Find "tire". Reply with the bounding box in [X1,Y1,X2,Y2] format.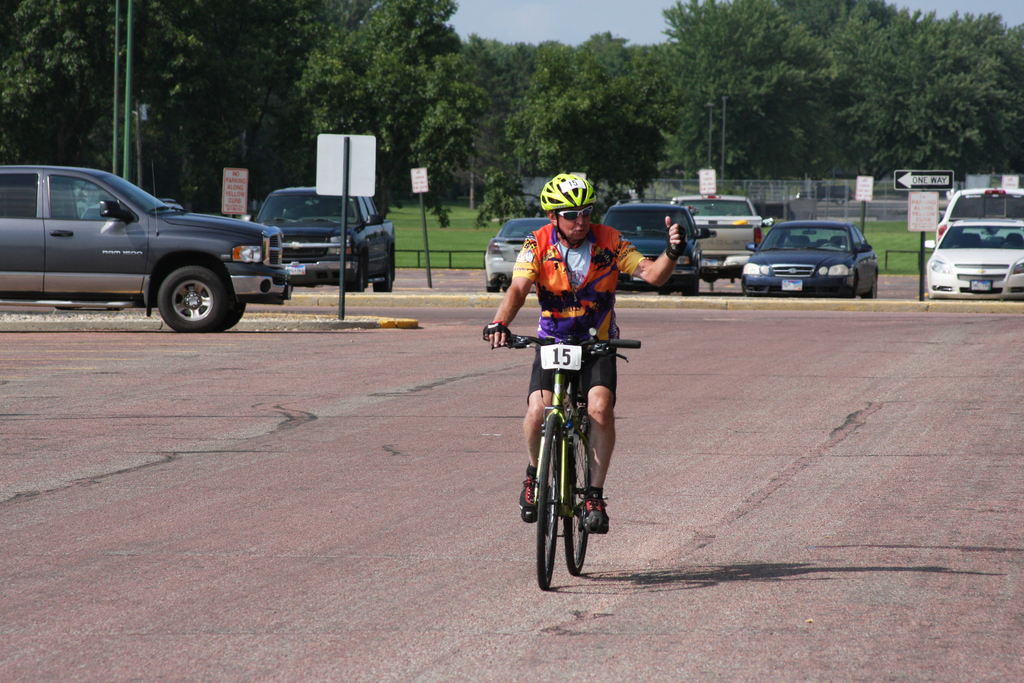
[346,256,366,293].
